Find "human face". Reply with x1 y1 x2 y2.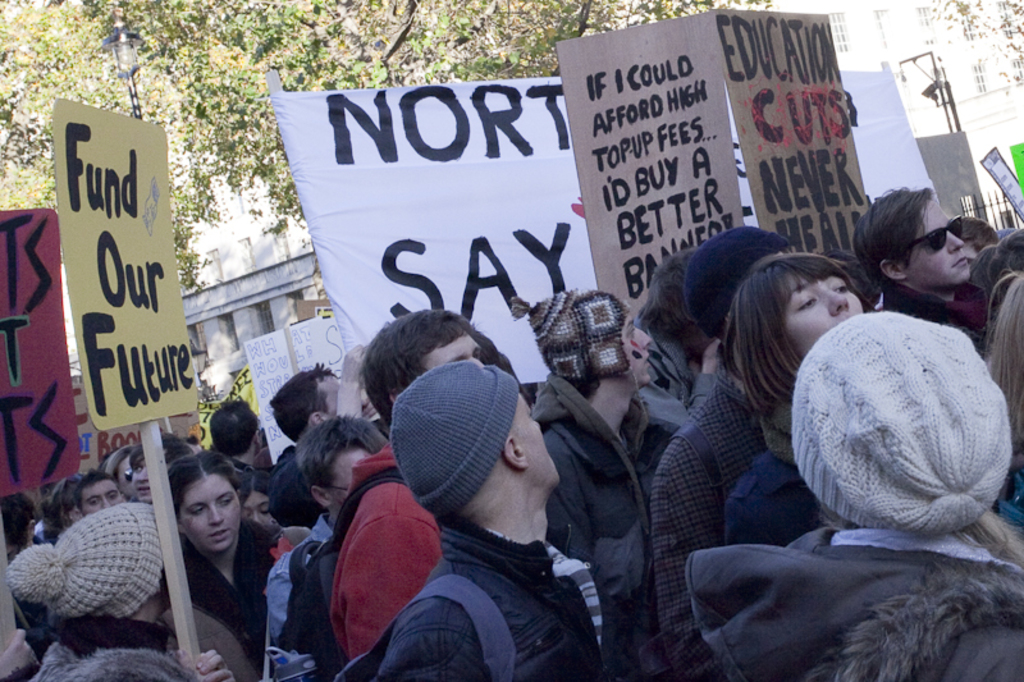
83 479 120 518.
